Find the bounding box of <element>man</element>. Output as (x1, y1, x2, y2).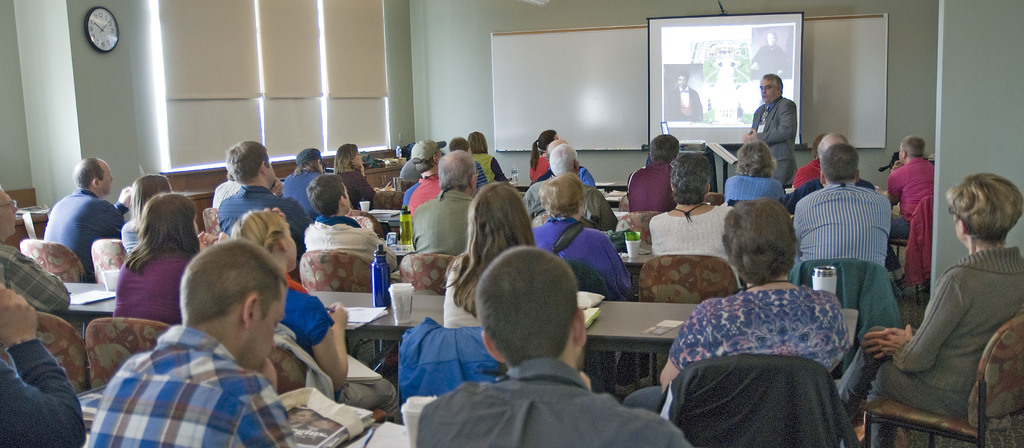
(792, 143, 895, 273).
